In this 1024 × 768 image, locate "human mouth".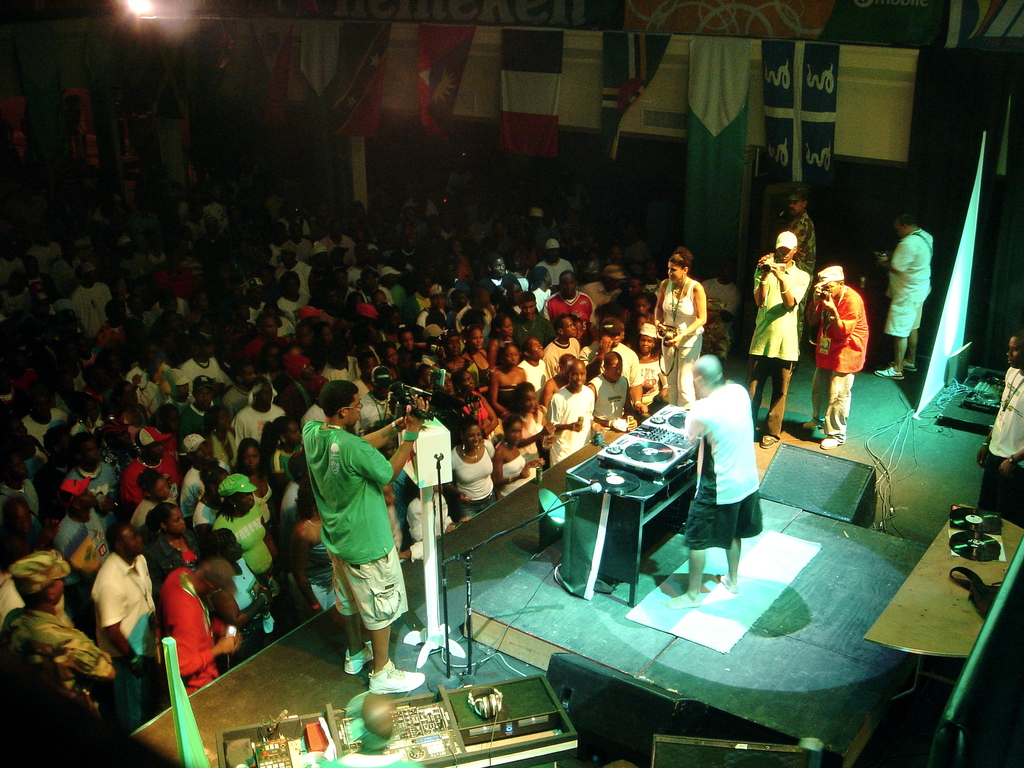
Bounding box: bbox(474, 342, 483, 349).
